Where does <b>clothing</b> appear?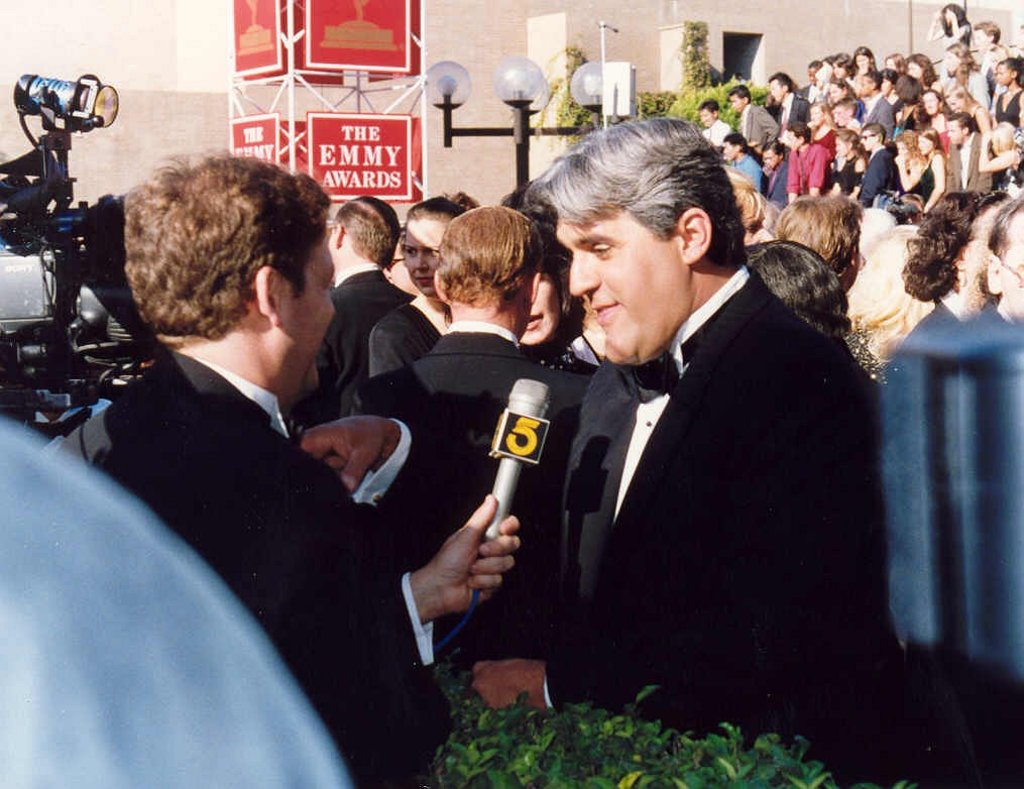
Appears at <box>499,212,895,774</box>.
